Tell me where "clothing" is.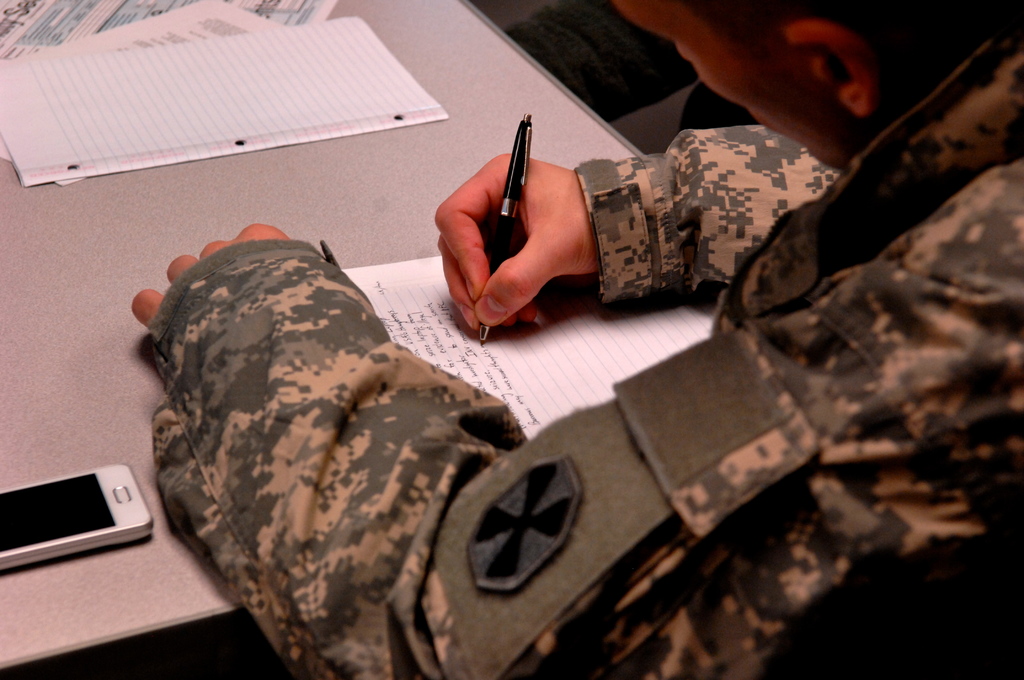
"clothing" is at 150 31 1023 679.
